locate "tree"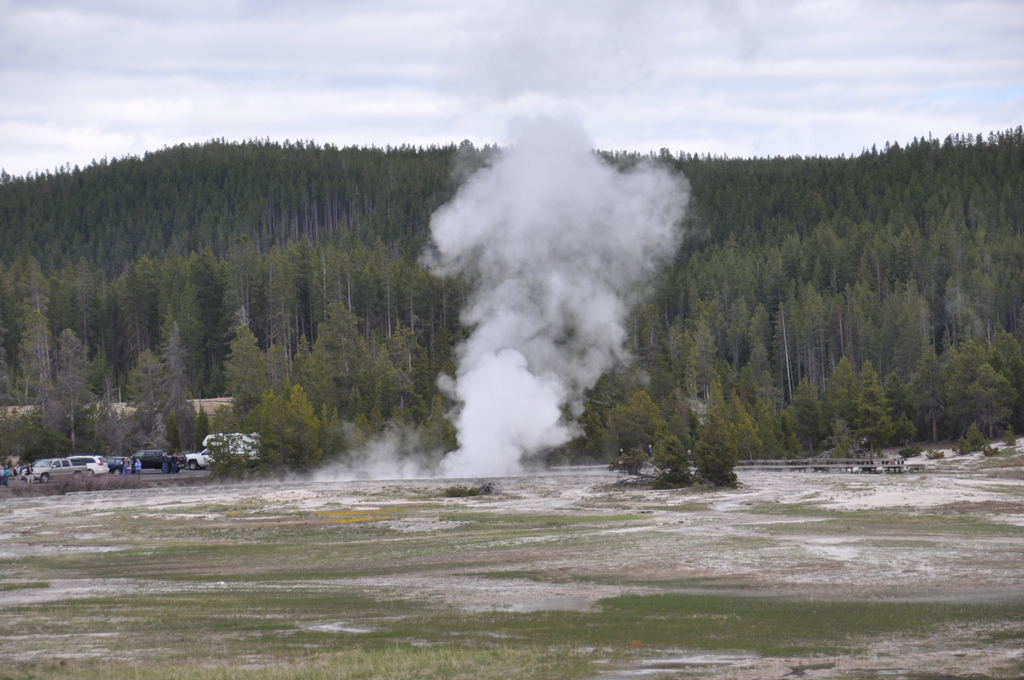
rect(92, 403, 175, 457)
